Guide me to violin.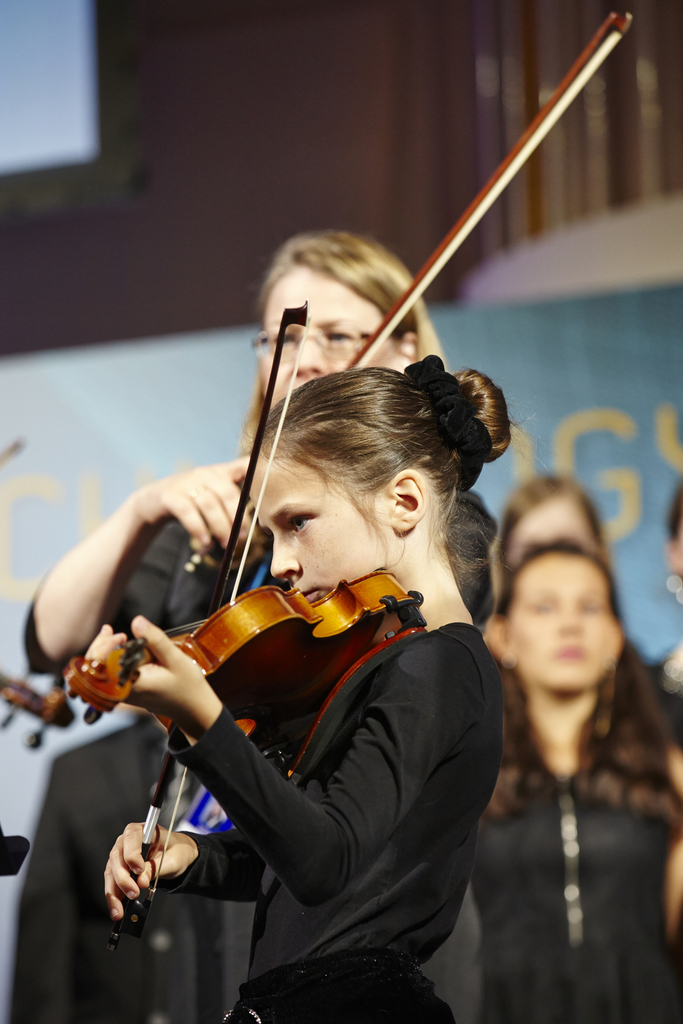
Guidance: BBox(88, 230, 534, 876).
